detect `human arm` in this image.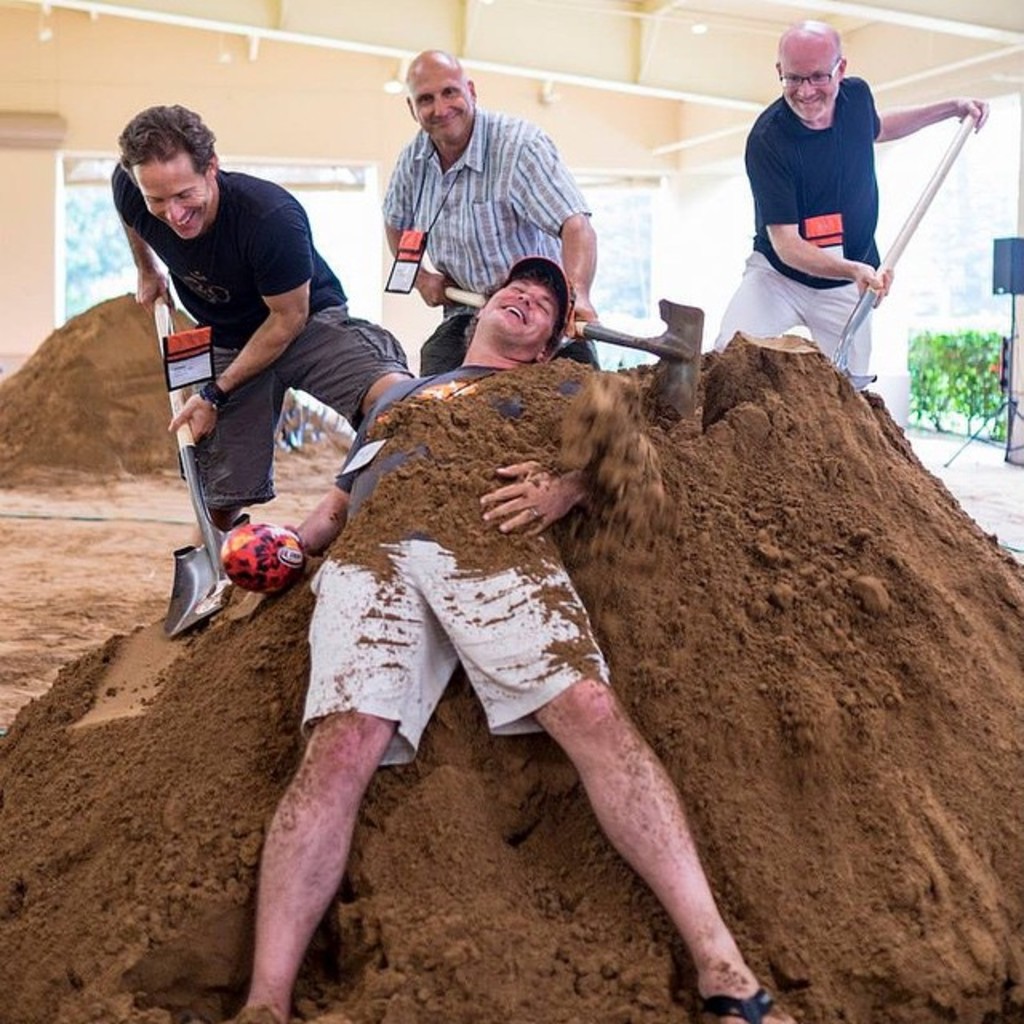
Detection: x1=374, y1=147, x2=430, y2=259.
